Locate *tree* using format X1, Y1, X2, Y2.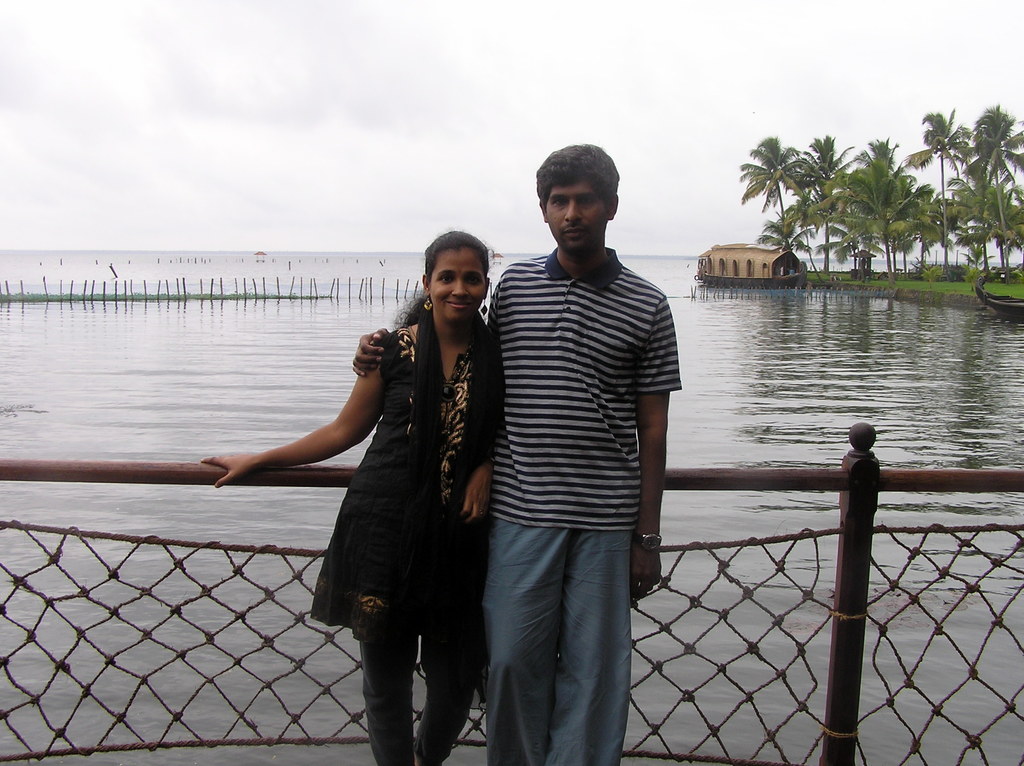
903, 104, 975, 282.
